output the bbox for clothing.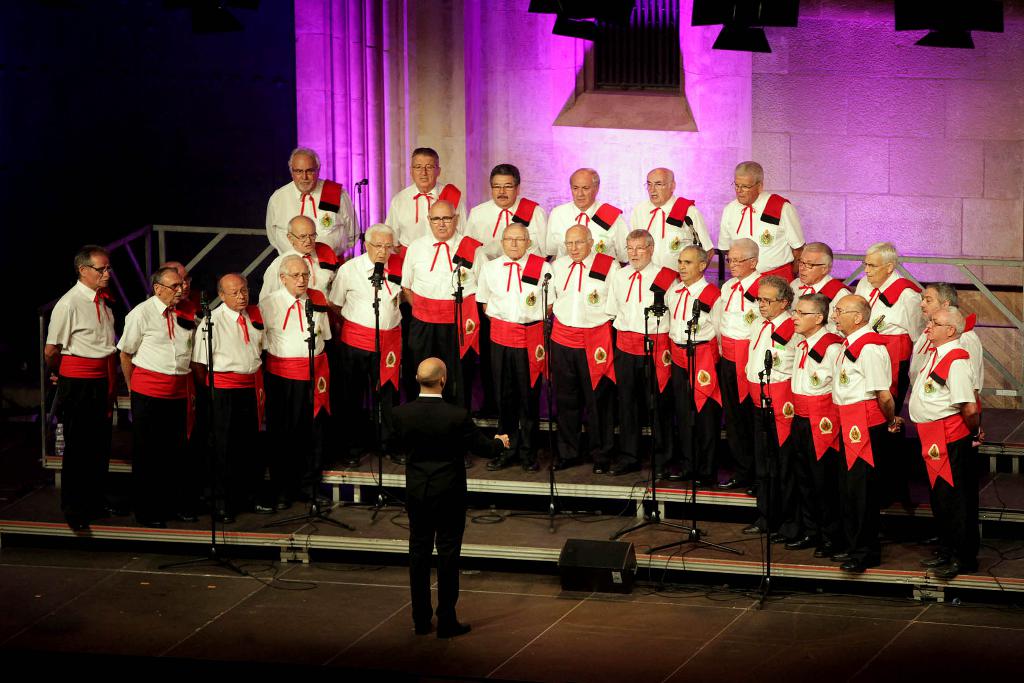
[left=783, top=273, right=850, bottom=308].
